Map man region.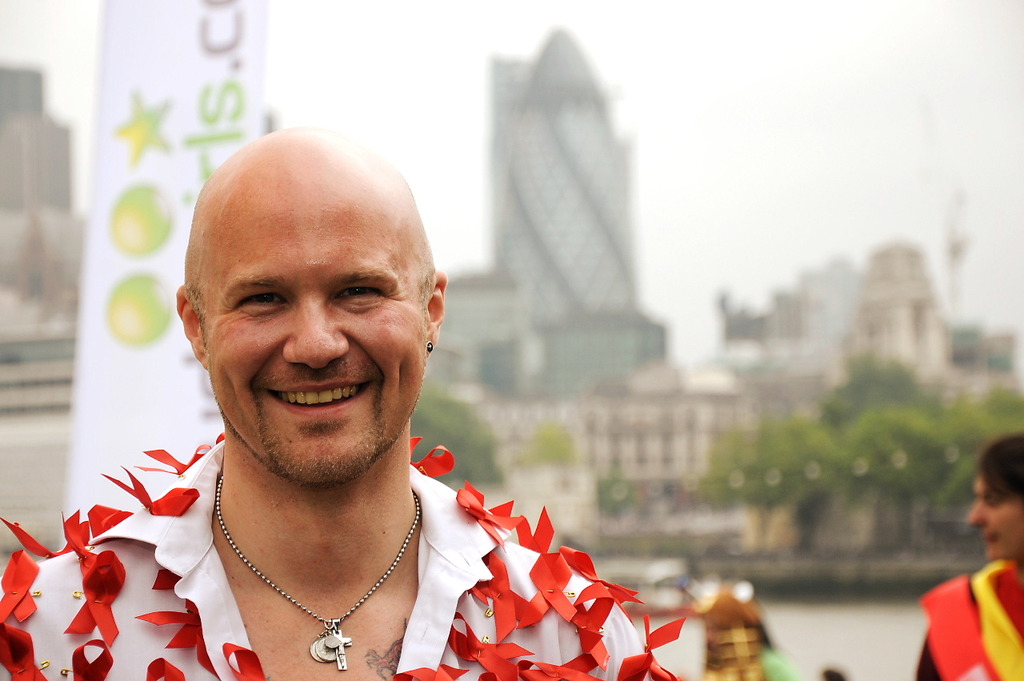
Mapped to [left=910, top=427, right=1023, bottom=680].
